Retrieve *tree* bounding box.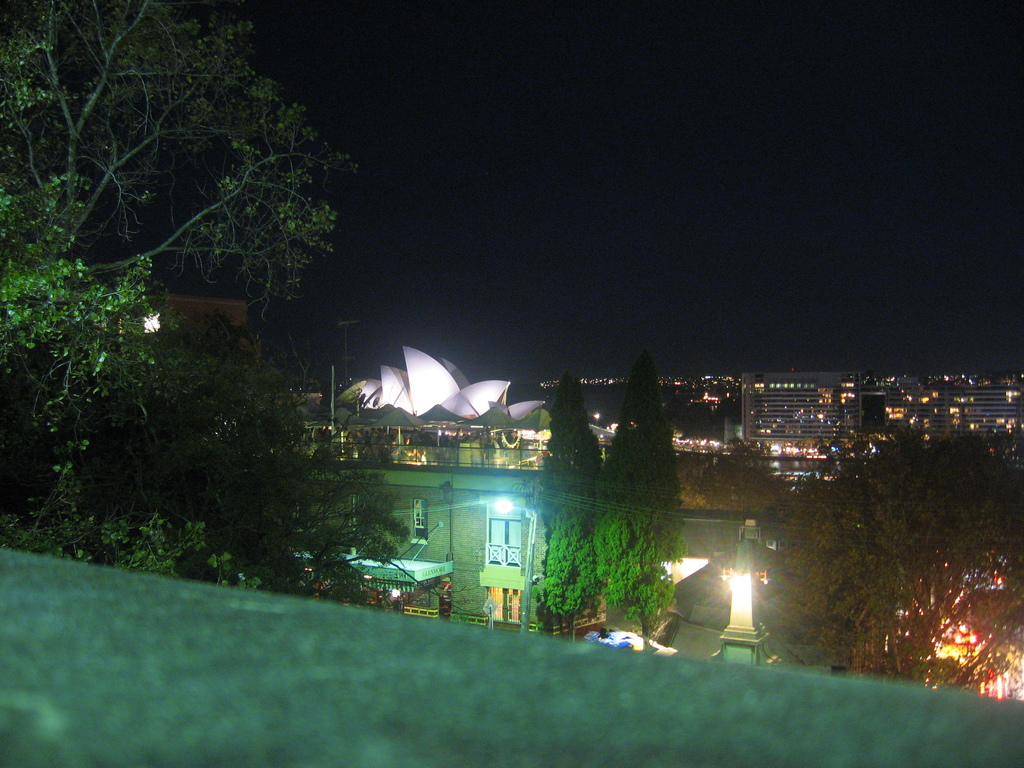
Bounding box: box(538, 373, 609, 641).
